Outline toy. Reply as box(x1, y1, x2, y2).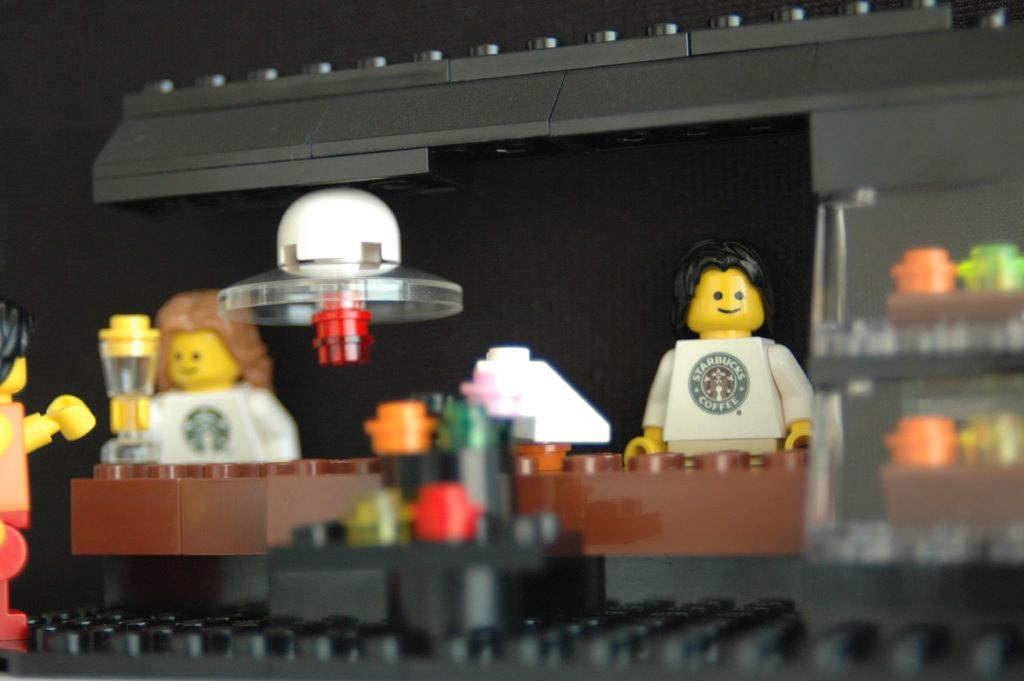
box(0, 301, 98, 644).
